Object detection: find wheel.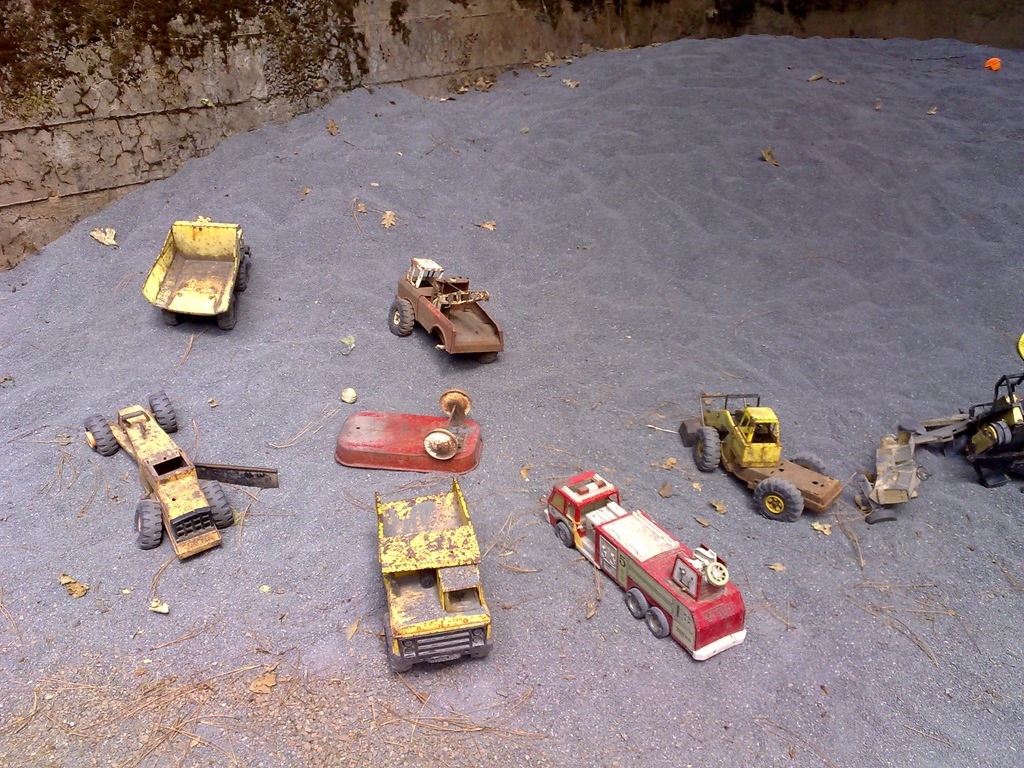
[x1=692, y1=430, x2=721, y2=474].
